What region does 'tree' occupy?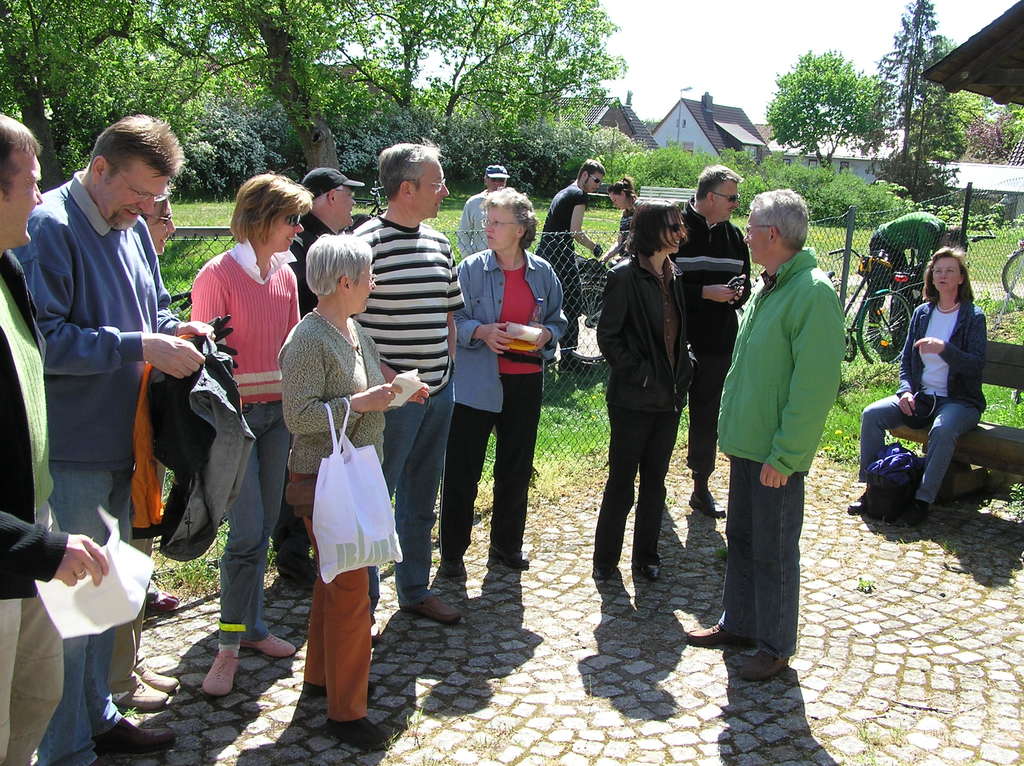
select_region(758, 50, 895, 180).
